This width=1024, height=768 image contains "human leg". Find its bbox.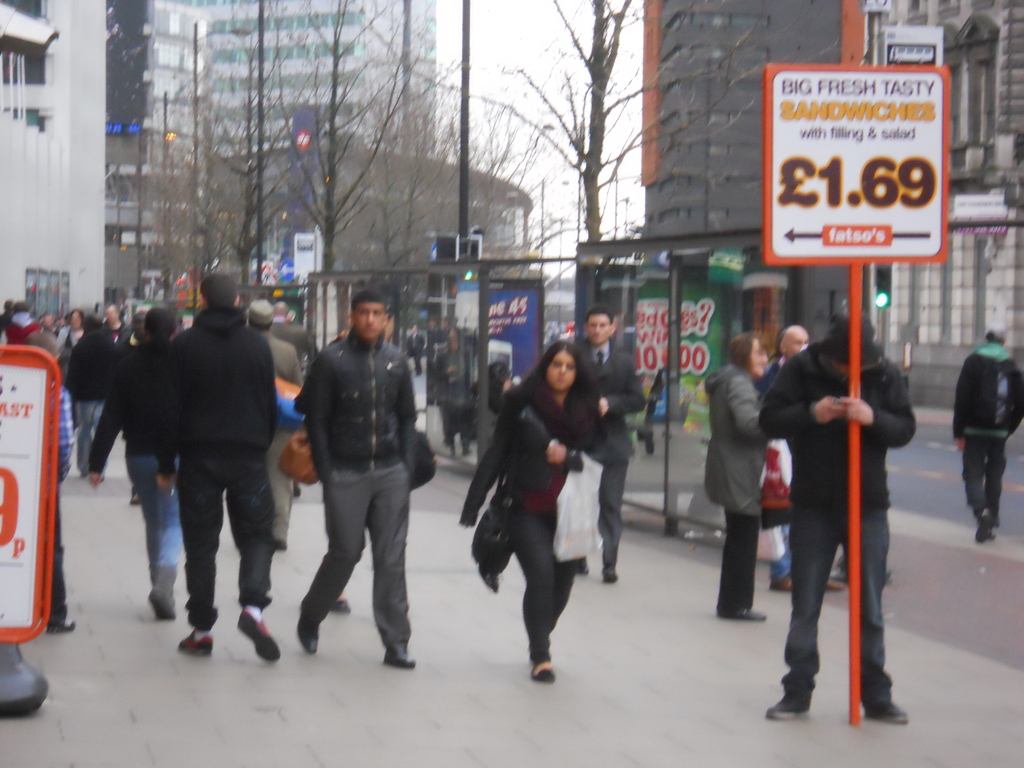
220/449/280/662.
